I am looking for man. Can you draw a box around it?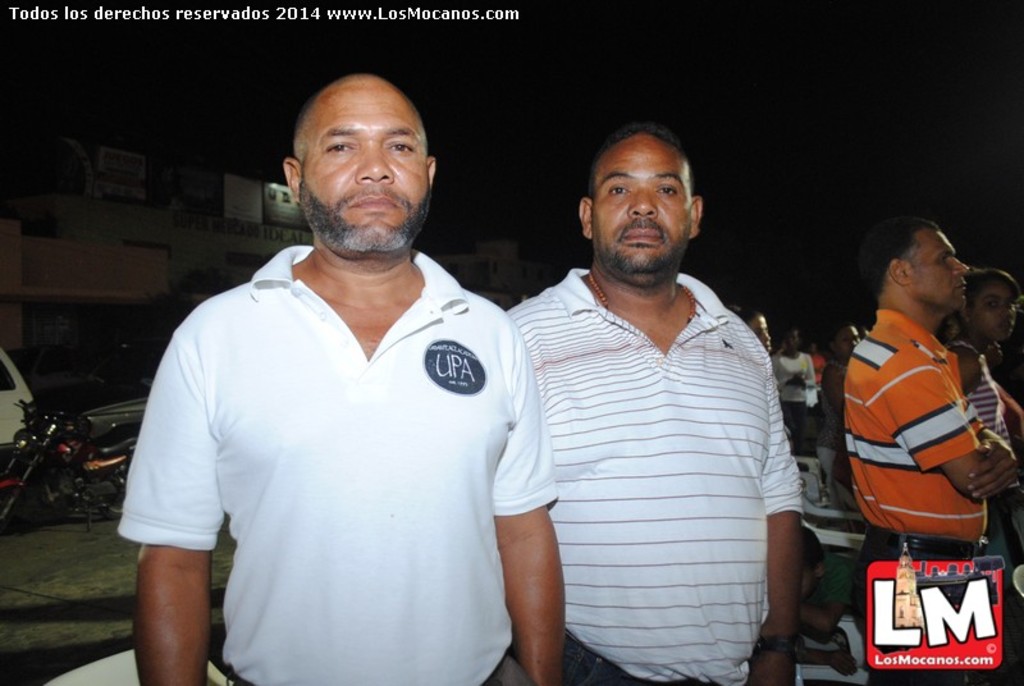
Sure, the bounding box is pyautogui.locateOnScreen(781, 321, 810, 395).
